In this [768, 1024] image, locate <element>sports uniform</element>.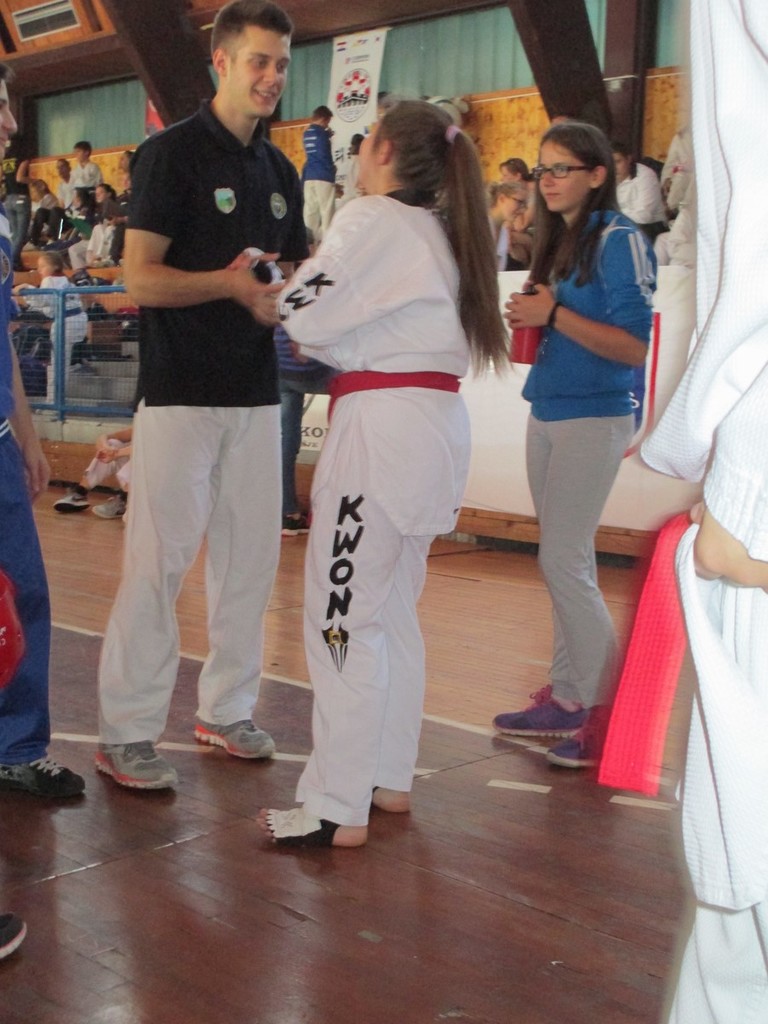
Bounding box: BBox(545, 195, 655, 717).
